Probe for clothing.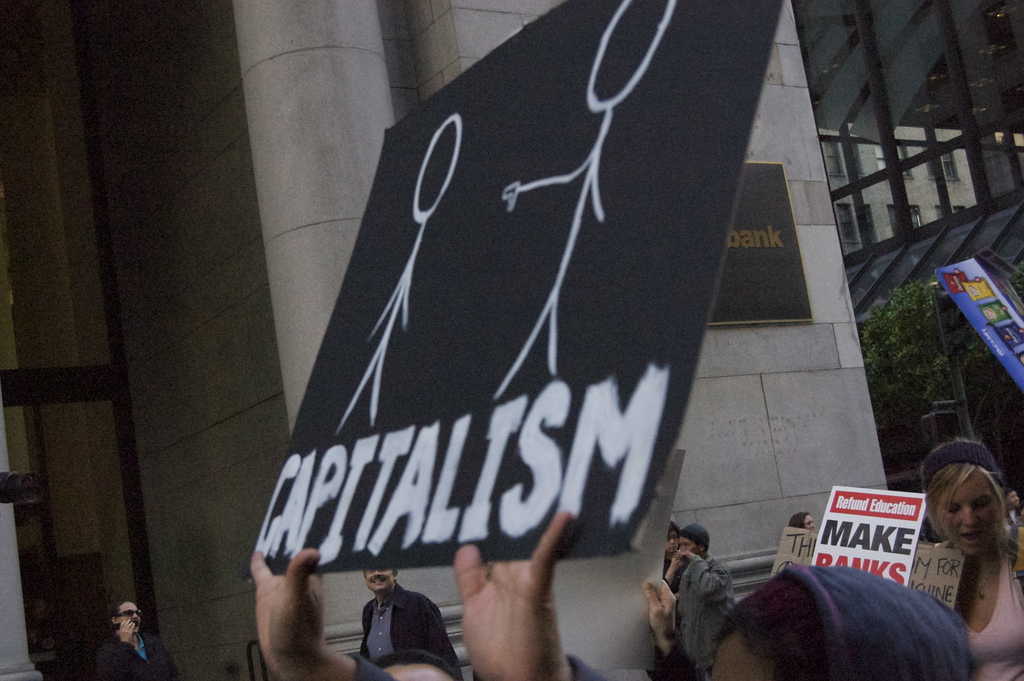
Probe result: [92,628,179,680].
